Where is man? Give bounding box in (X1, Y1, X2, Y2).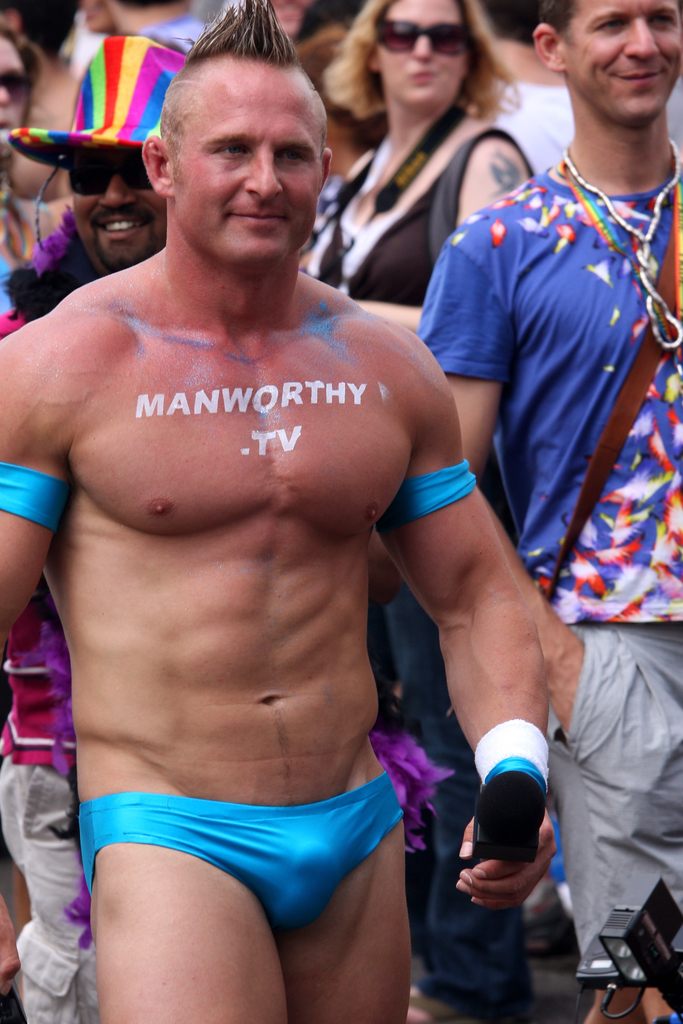
(411, 0, 682, 1023).
